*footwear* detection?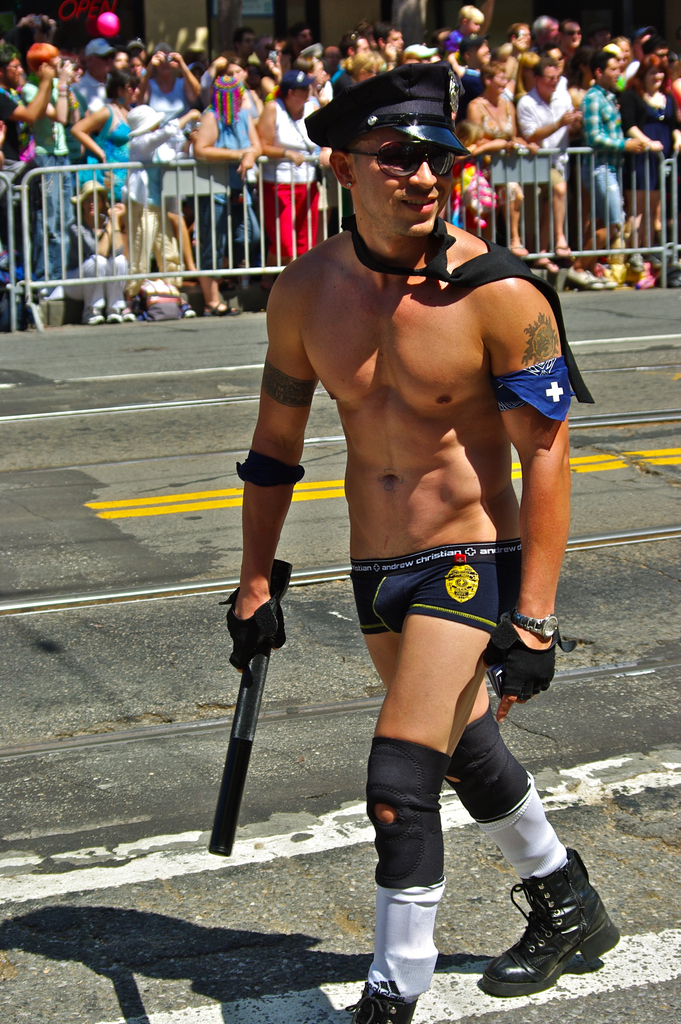
x1=188 y1=298 x2=203 y2=321
